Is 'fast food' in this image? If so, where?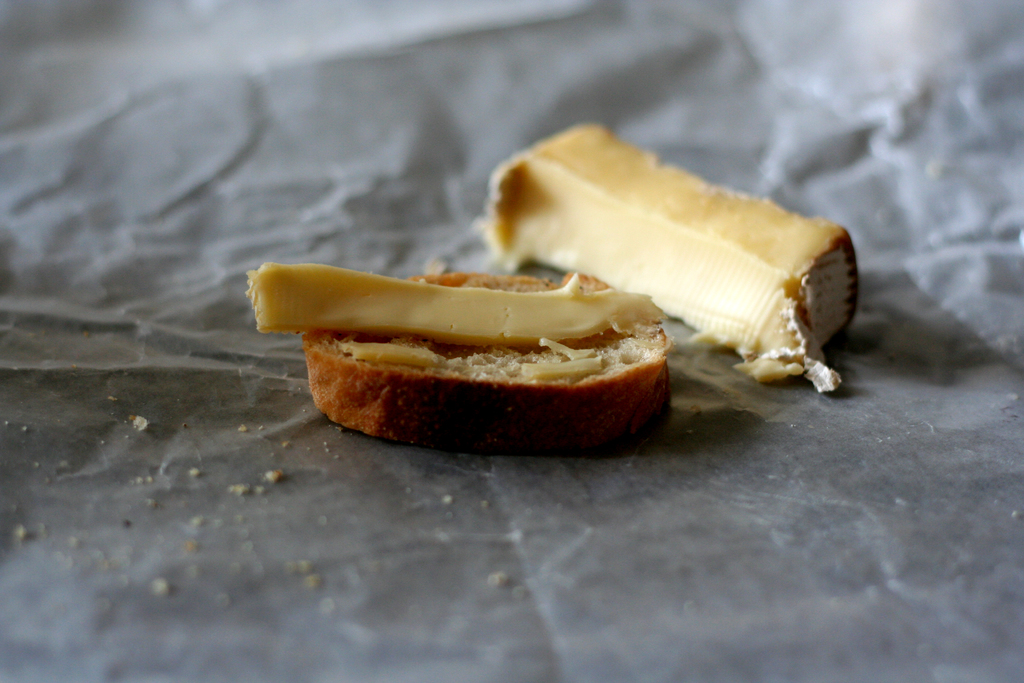
Yes, at 253 259 657 342.
